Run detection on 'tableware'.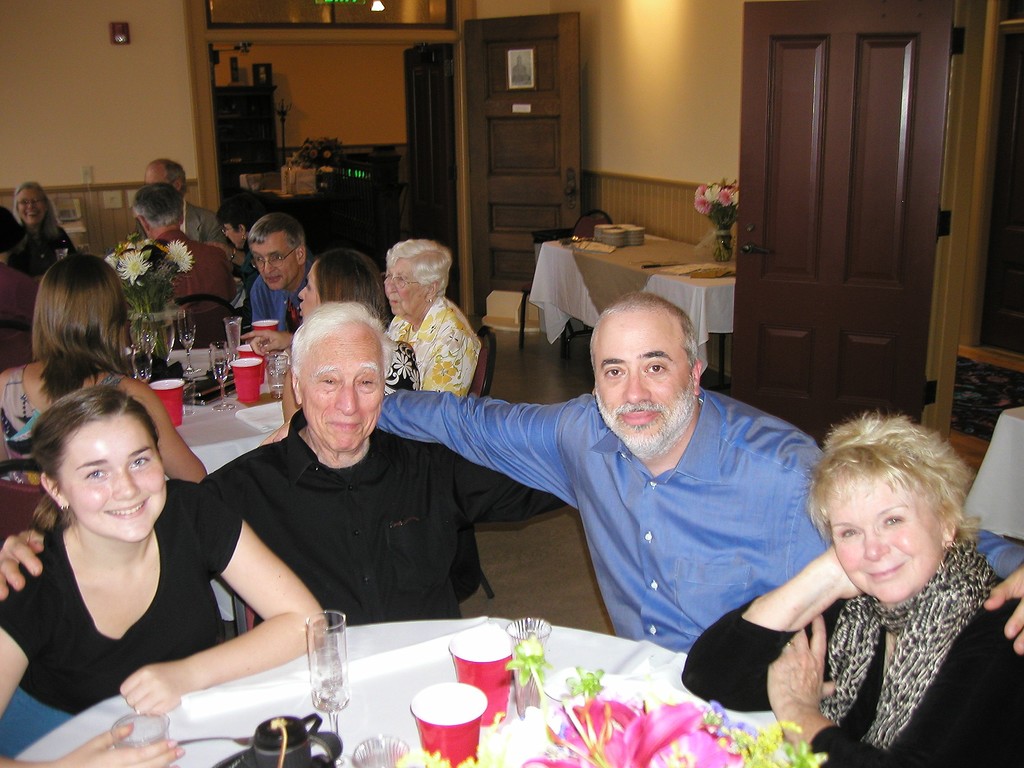
Result: 233 358 262 404.
